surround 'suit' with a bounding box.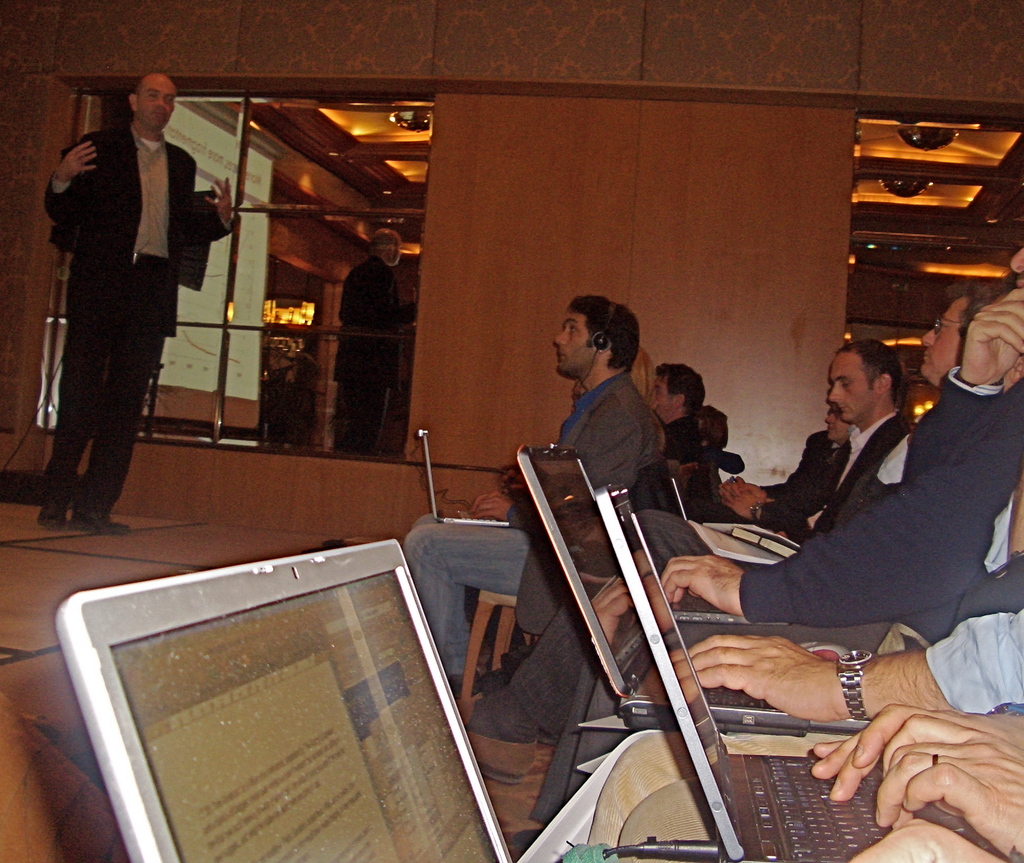
x1=508 y1=369 x2=666 y2=642.
